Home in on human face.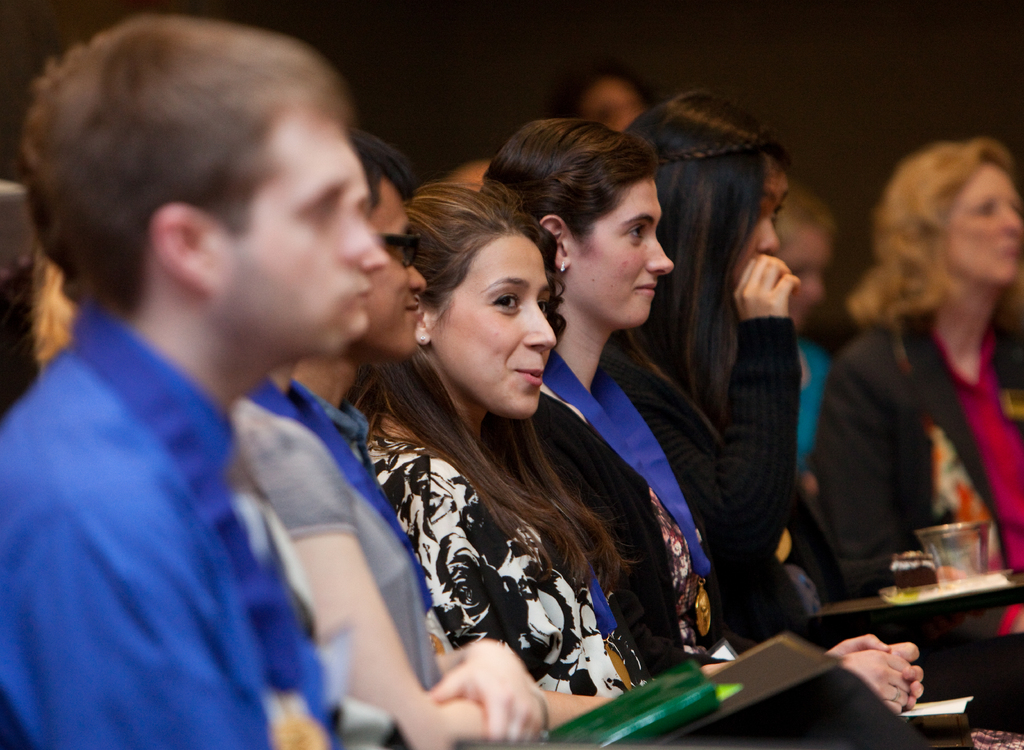
Homed in at (left=222, top=117, right=380, bottom=357).
